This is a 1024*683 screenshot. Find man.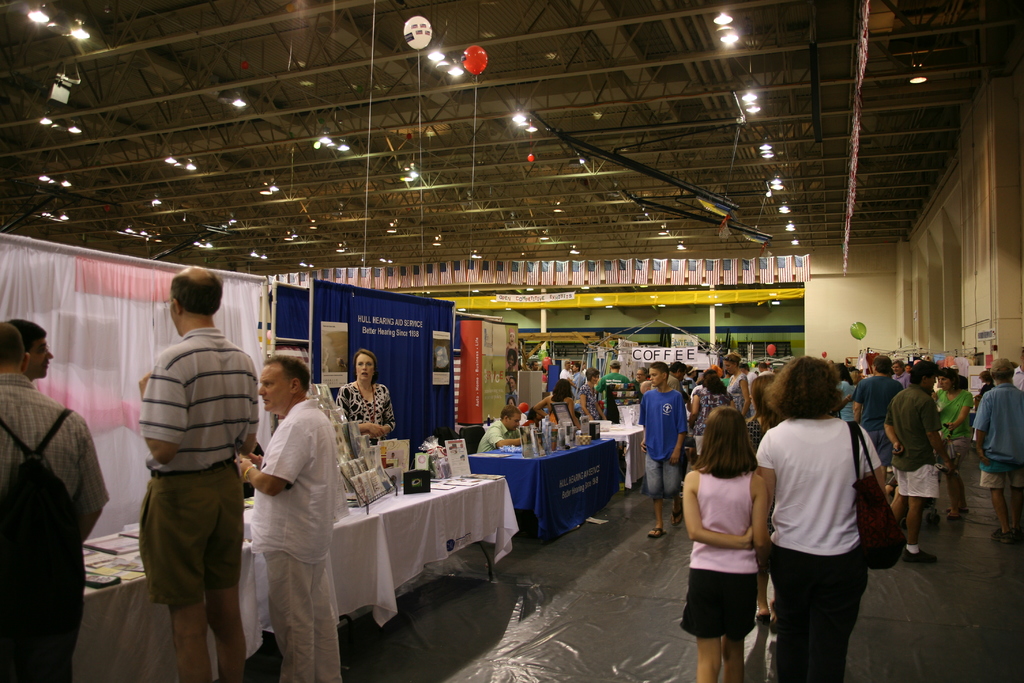
Bounding box: crop(883, 360, 954, 565).
